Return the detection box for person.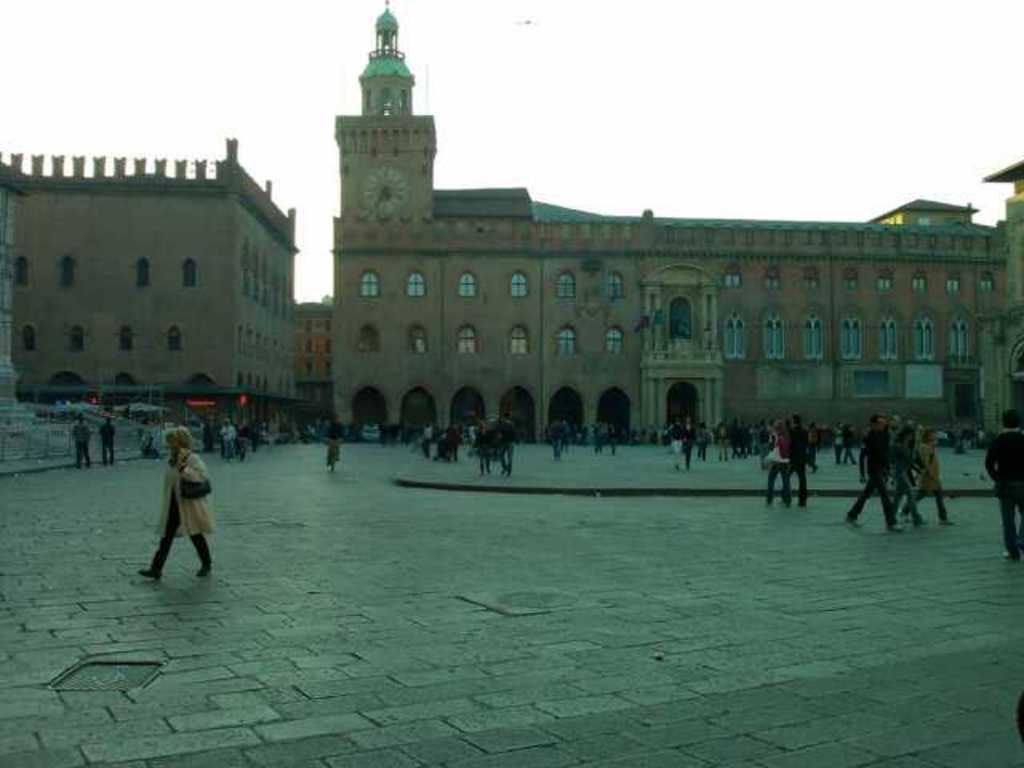
<box>98,414,118,462</box>.
